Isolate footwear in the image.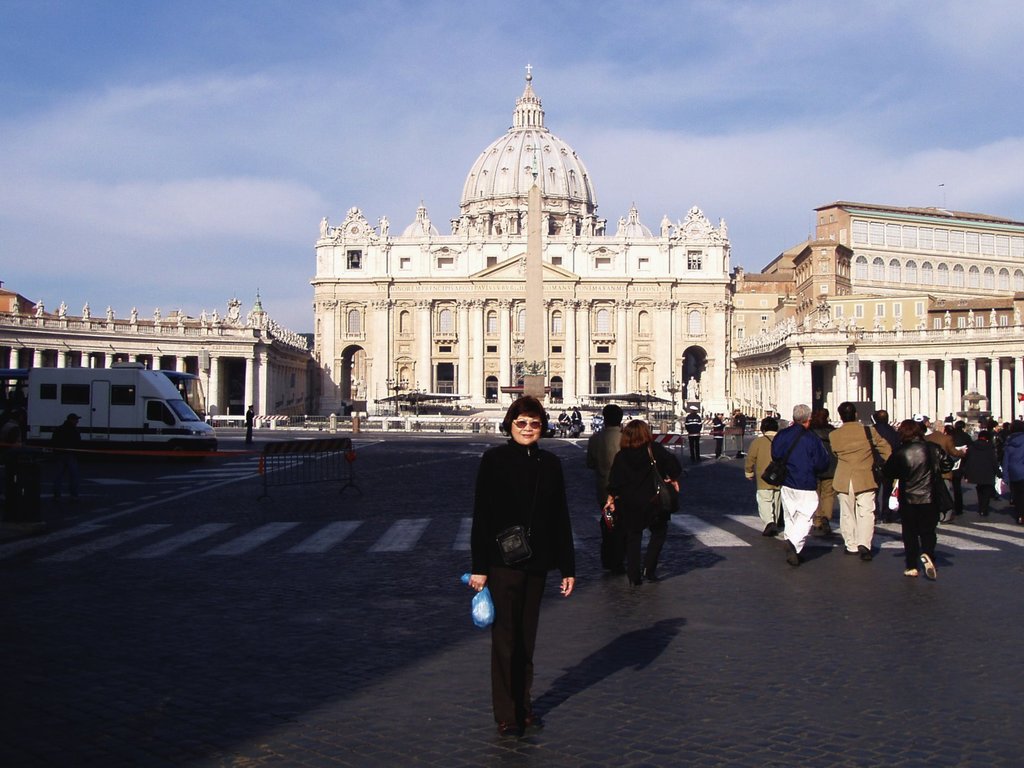
Isolated region: 921/553/940/579.
